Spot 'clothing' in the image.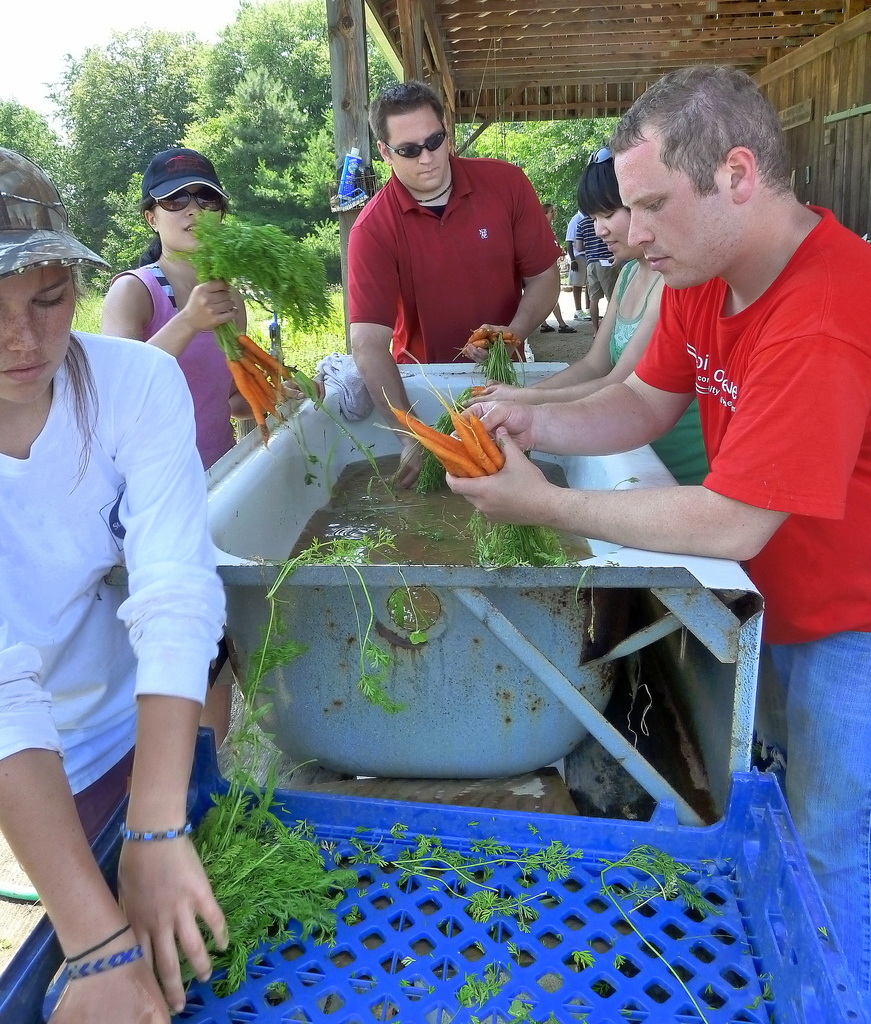
'clothing' found at {"left": 635, "top": 204, "right": 870, "bottom": 993}.
